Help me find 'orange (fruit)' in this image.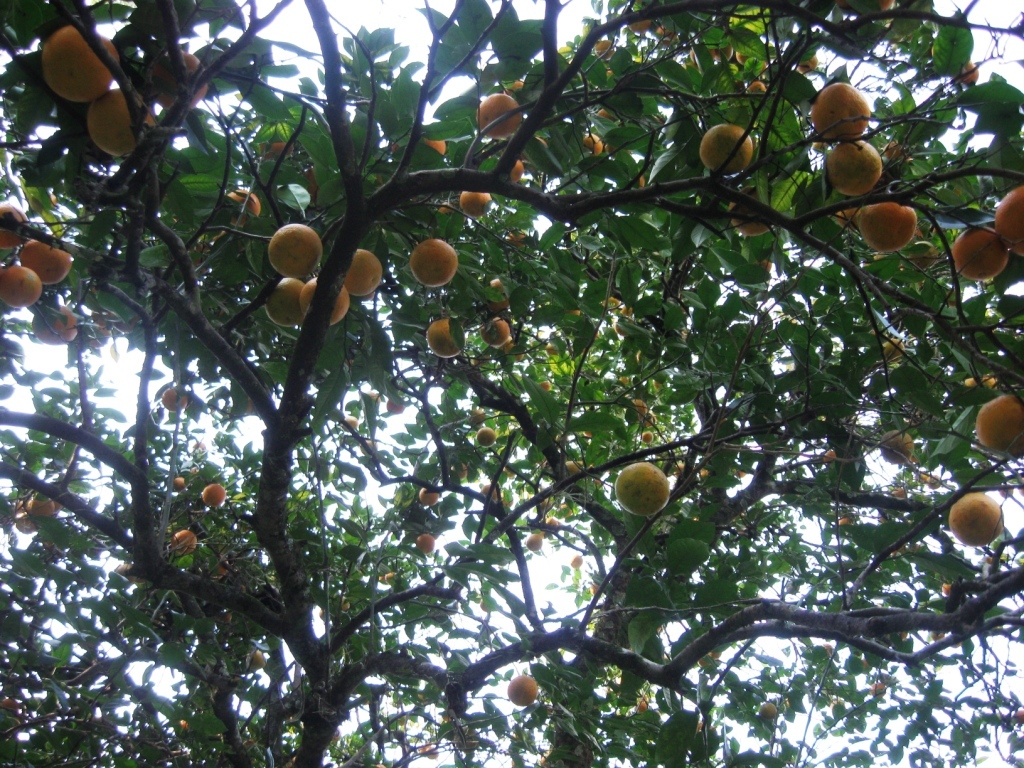
Found it: bbox=[701, 116, 756, 175].
